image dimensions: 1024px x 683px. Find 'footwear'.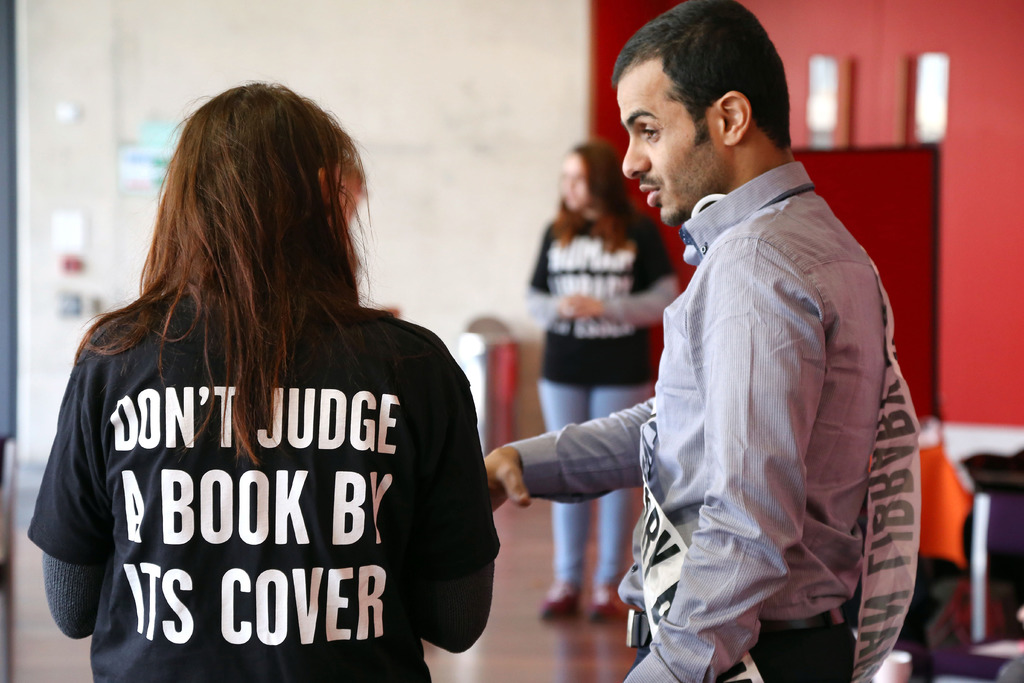
bbox=[591, 588, 614, 623].
